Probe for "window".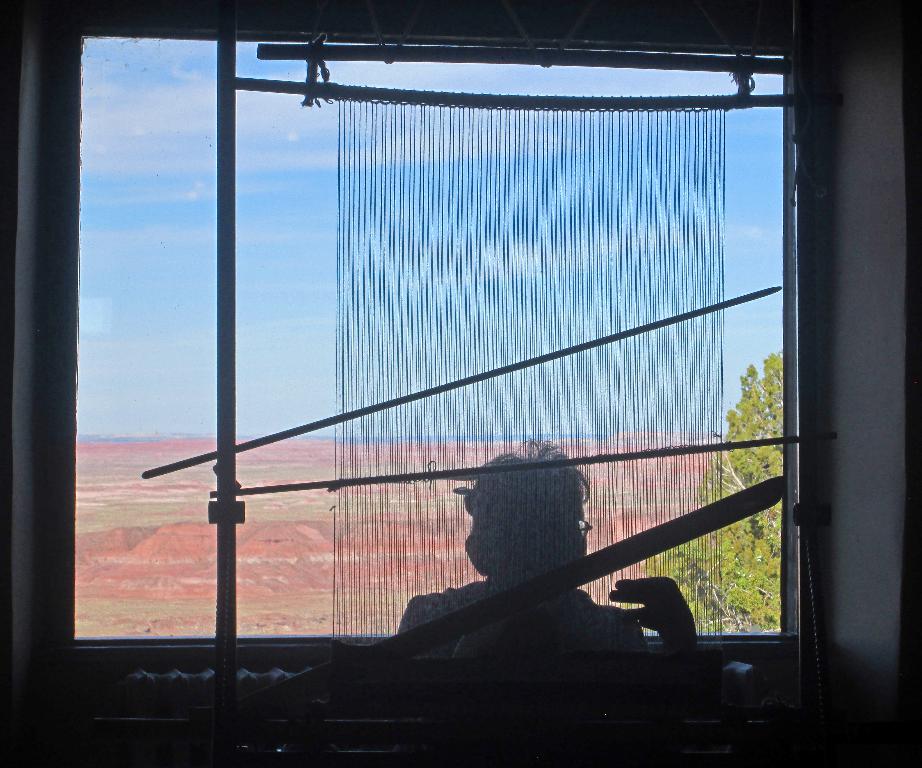
Probe result: bbox=(10, 0, 902, 751).
